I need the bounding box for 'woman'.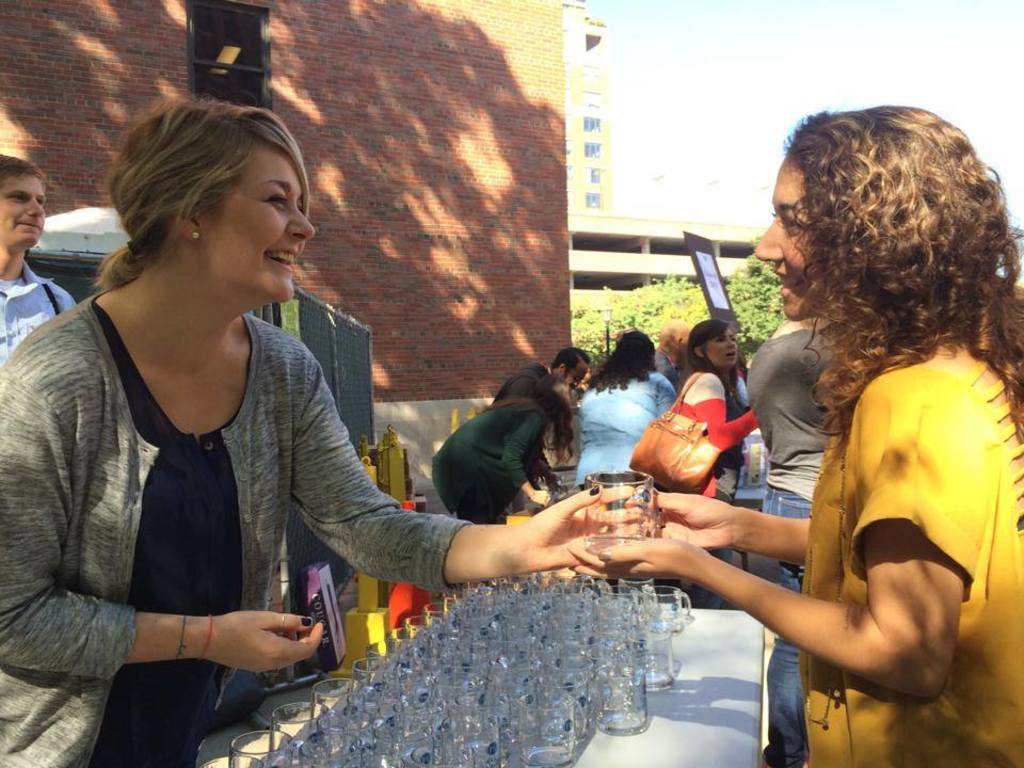
Here it is: locate(668, 320, 758, 502).
